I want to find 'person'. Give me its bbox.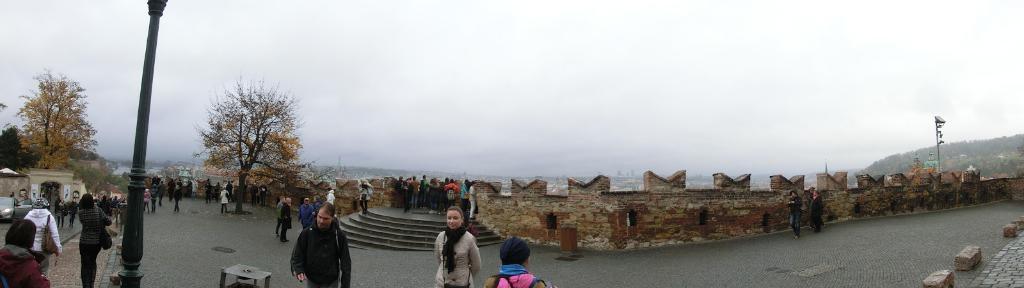
locate(152, 182, 159, 212).
